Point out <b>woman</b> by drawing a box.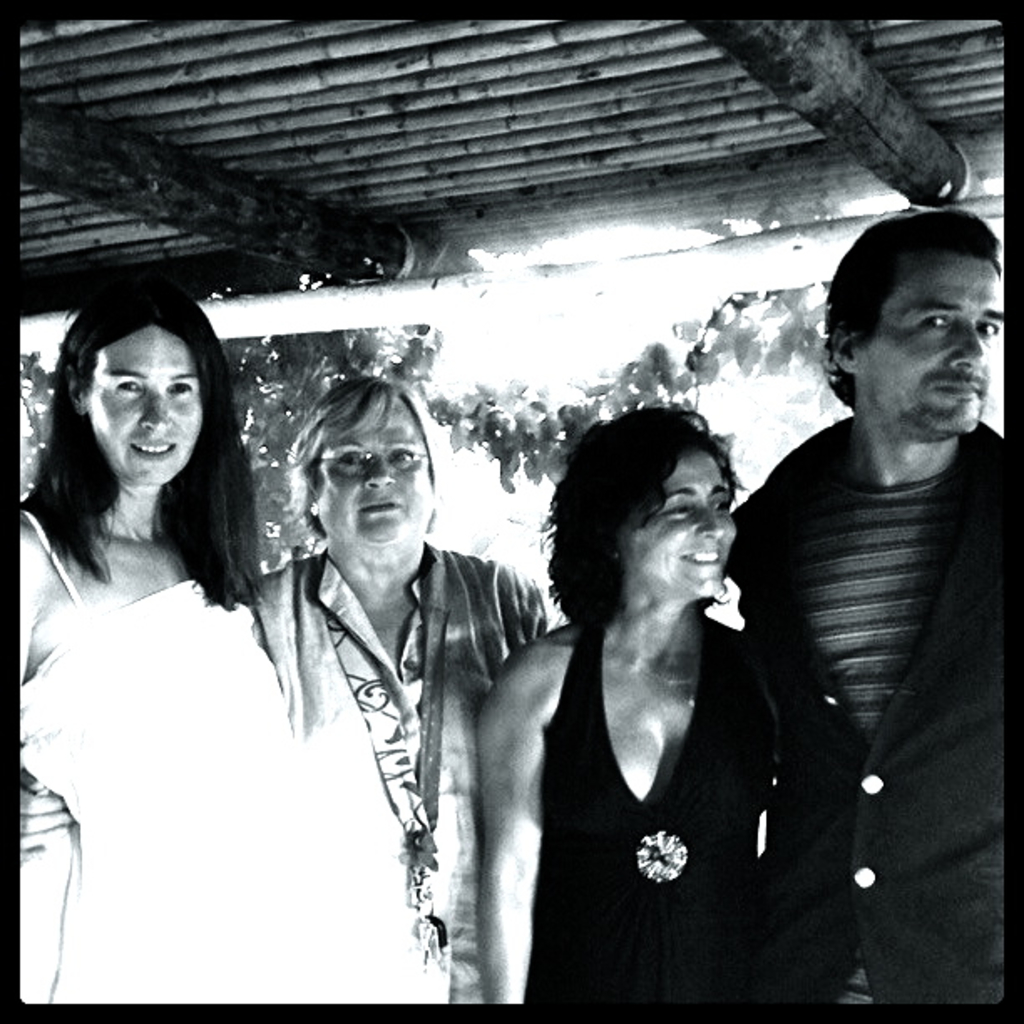
x1=468, y1=385, x2=850, y2=1004.
